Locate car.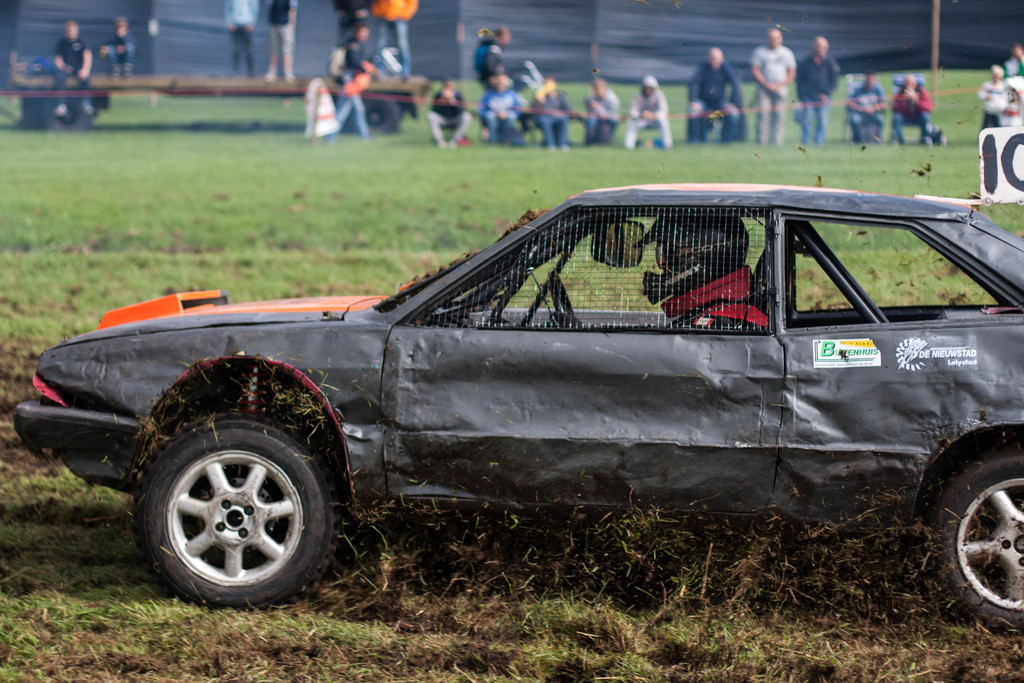
Bounding box: select_region(45, 168, 1002, 627).
